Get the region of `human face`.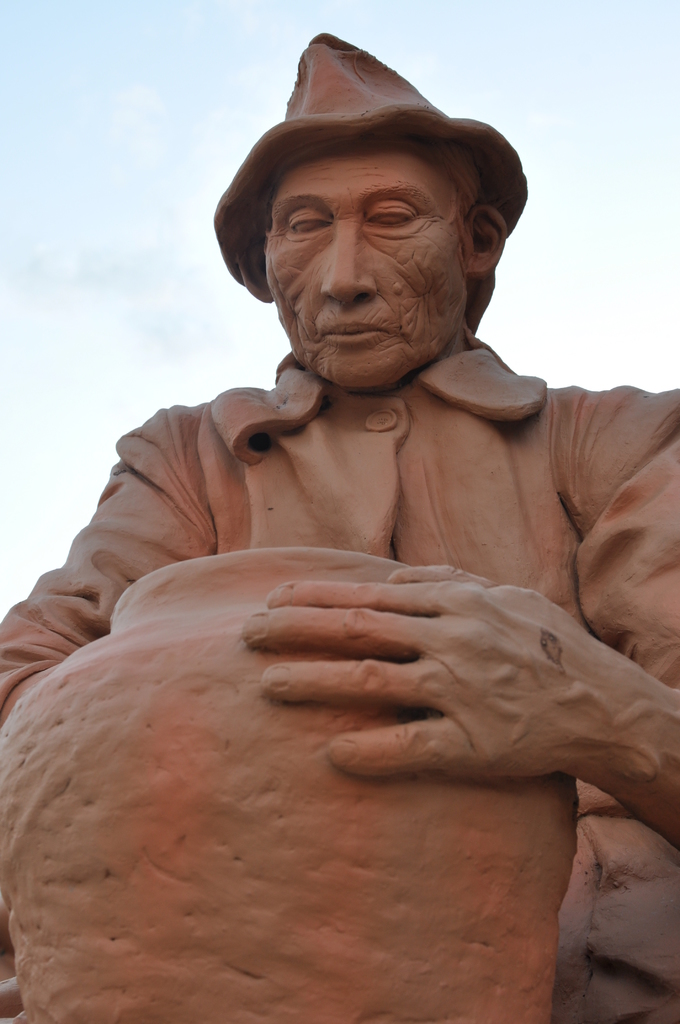
detection(267, 155, 480, 390).
